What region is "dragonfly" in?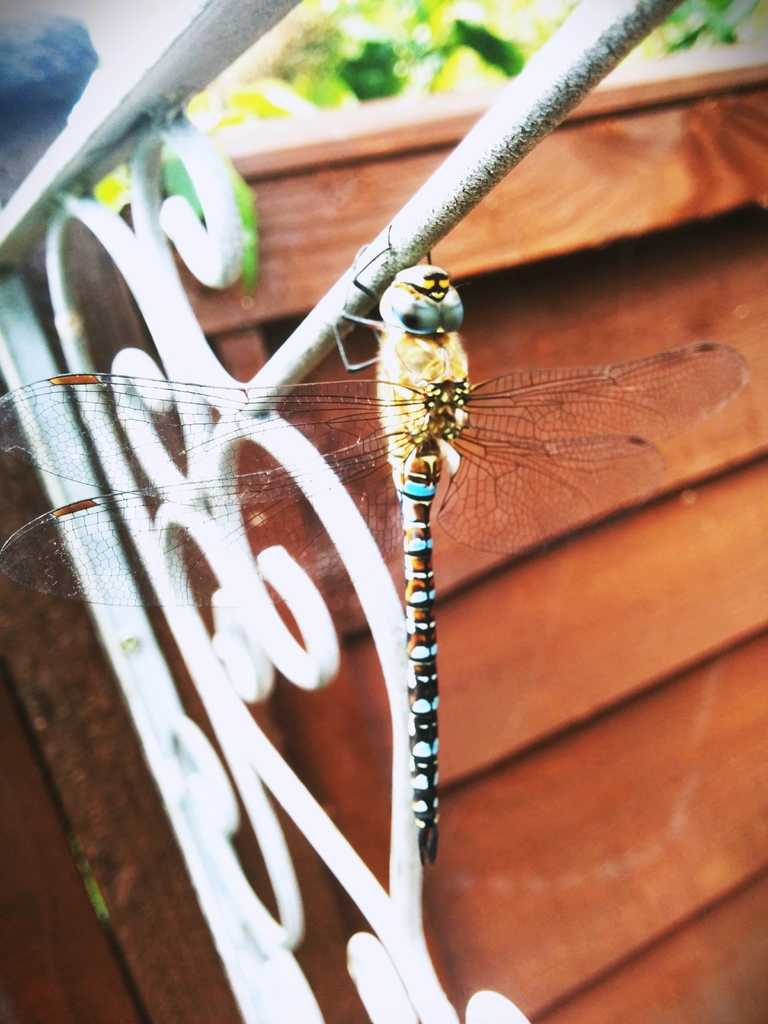
(x1=0, y1=225, x2=753, y2=863).
